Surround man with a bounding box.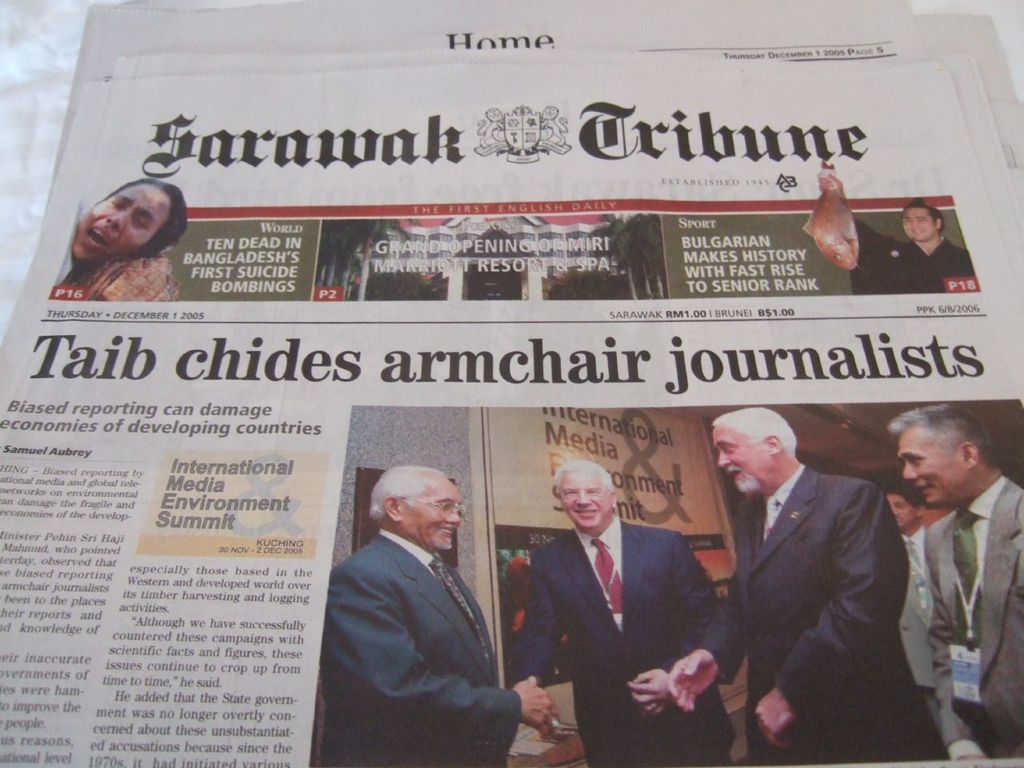
select_region(892, 404, 1023, 762).
